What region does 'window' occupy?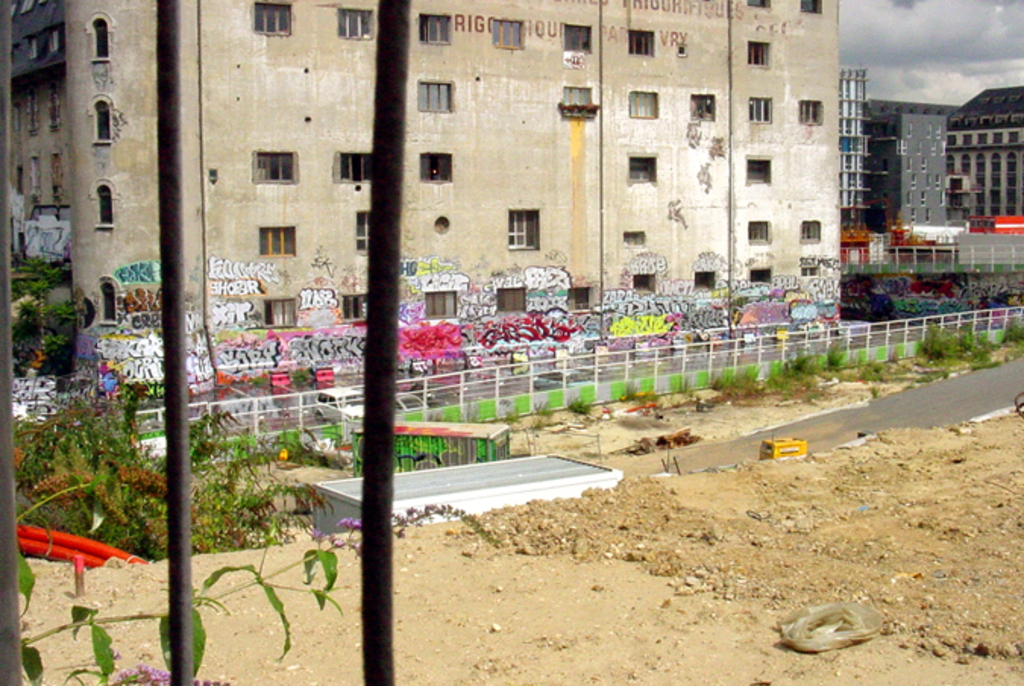
[338, 9, 376, 36].
